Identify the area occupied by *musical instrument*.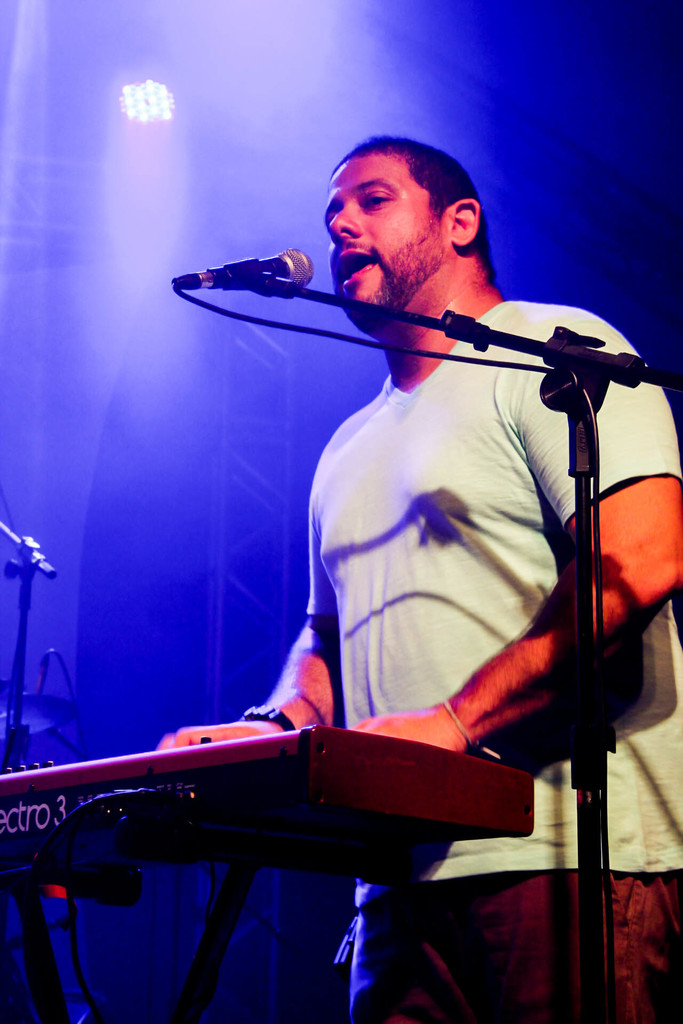
Area: crop(0, 714, 541, 888).
